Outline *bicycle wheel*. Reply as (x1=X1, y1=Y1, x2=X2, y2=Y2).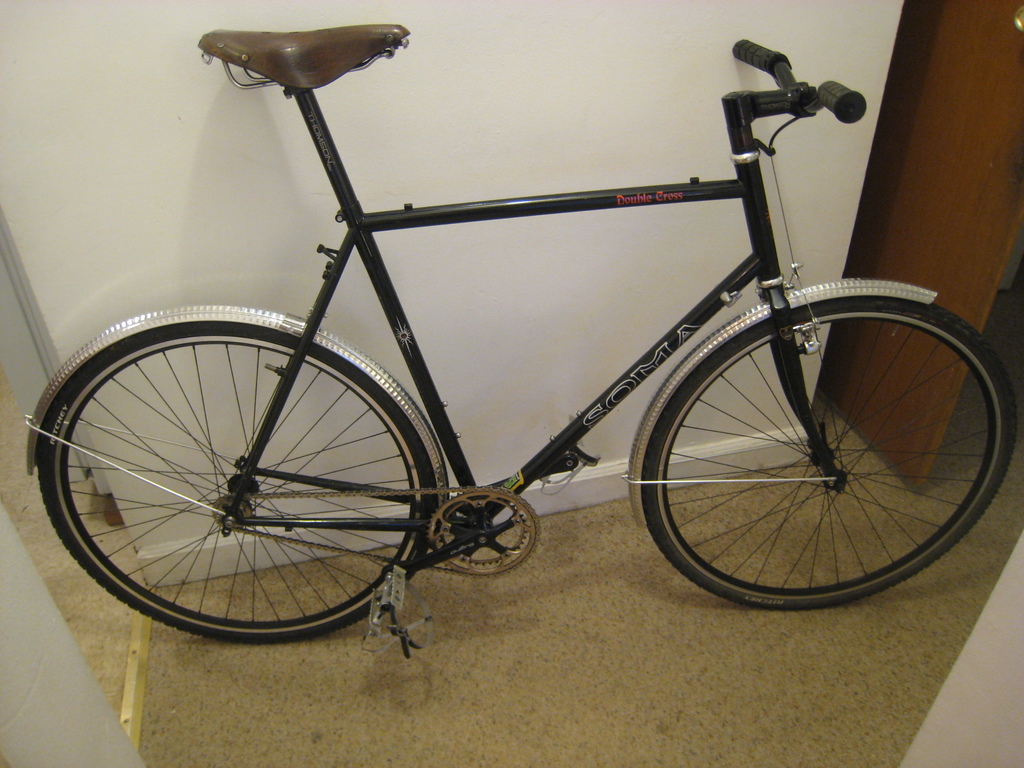
(x1=36, y1=320, x2=440, y2=646).
